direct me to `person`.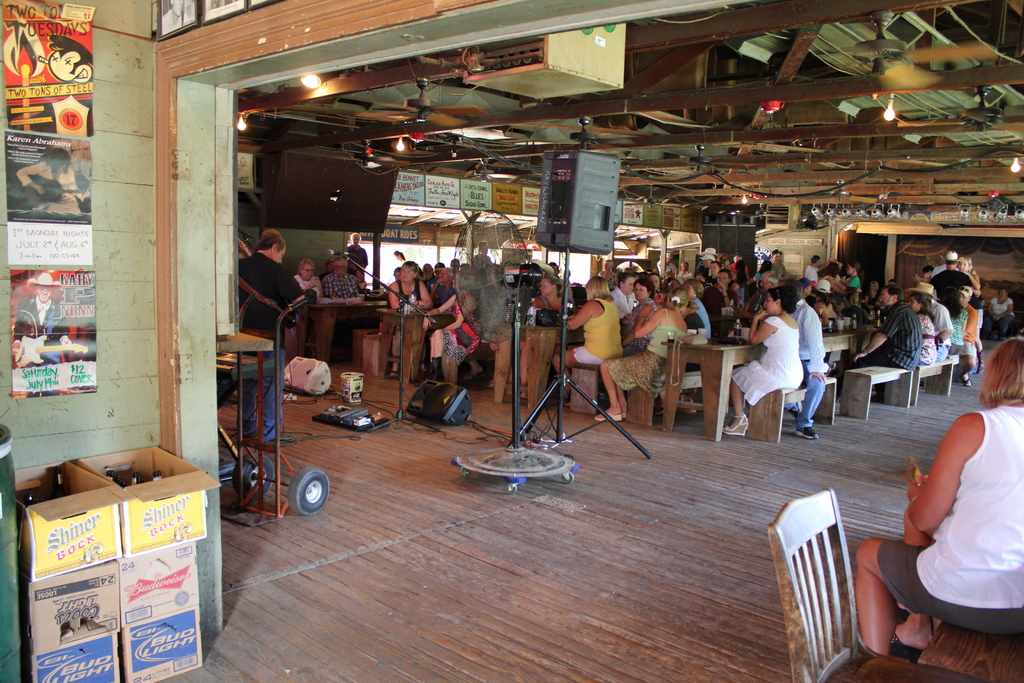
Direction: <box>697,247,724,264</box>.
